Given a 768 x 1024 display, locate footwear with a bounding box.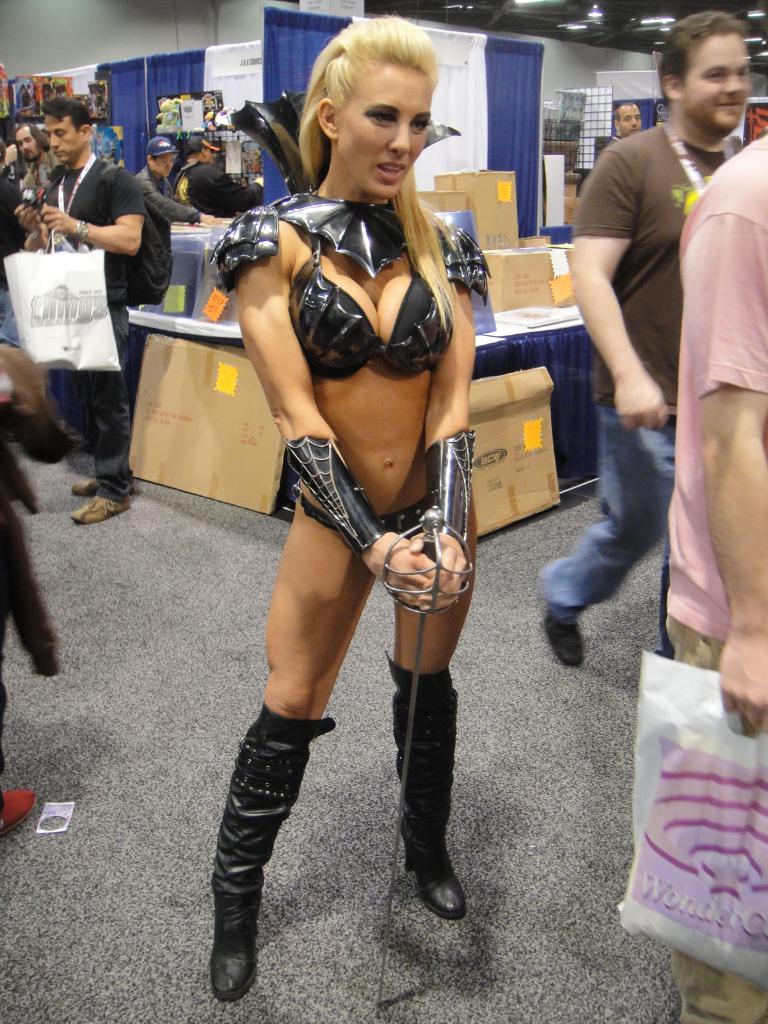
Located: <region>0, 788, 37, 835</region>.
